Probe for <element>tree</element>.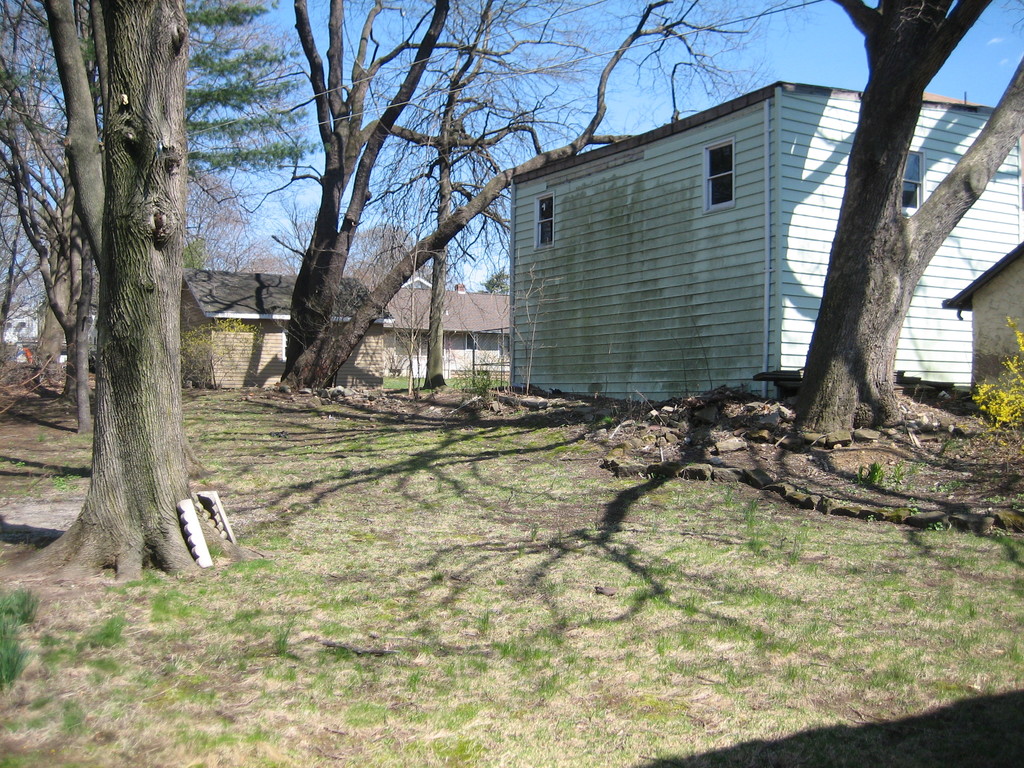
Probe result: [0,0,225,581].
